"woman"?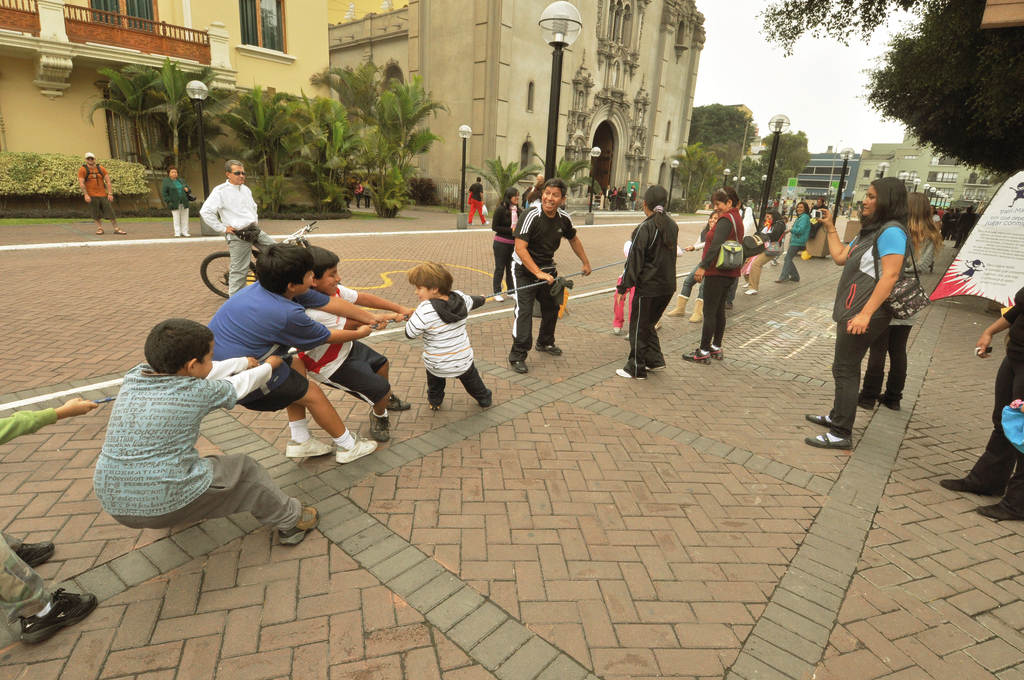
l=773, t=195, r=807, b=281
